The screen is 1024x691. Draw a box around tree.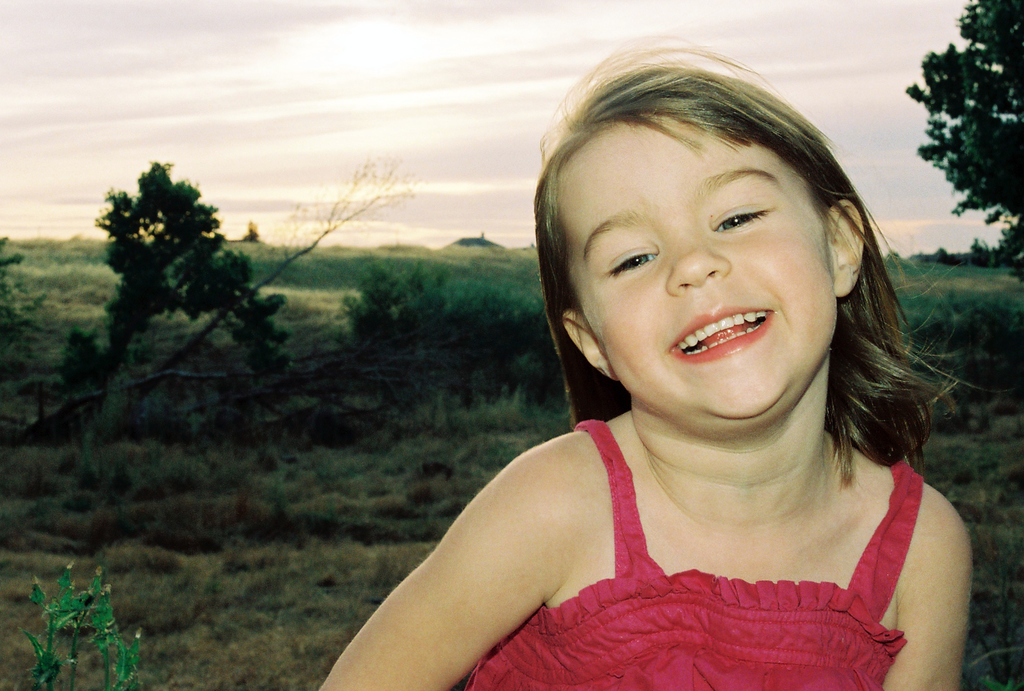
l=904, t=0, r=1023, b=282.
